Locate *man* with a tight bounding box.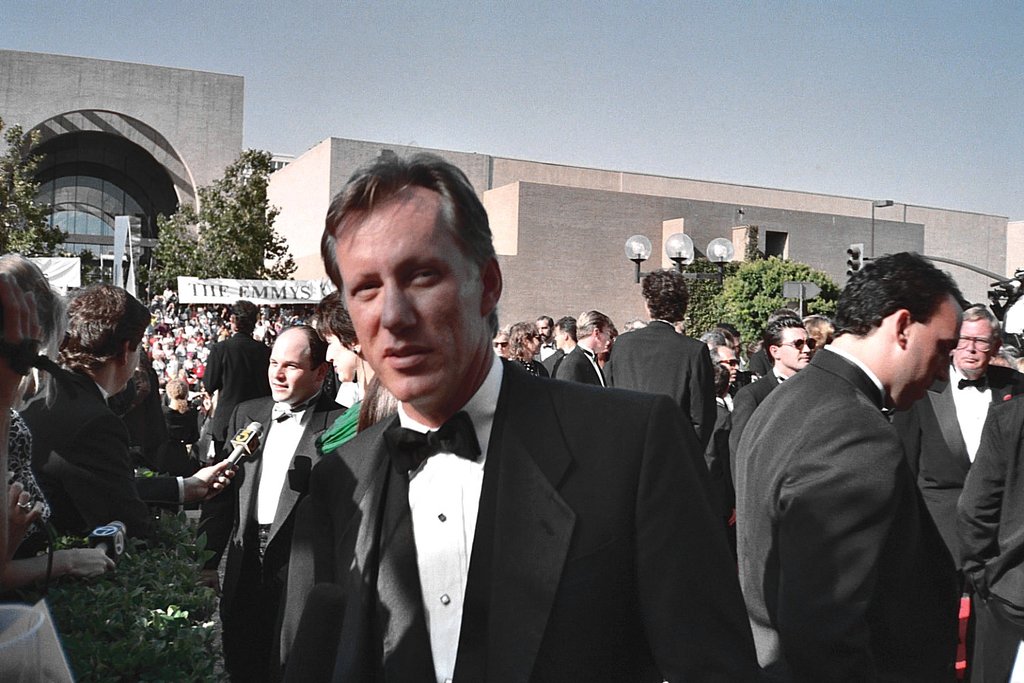
box=[280, 136, 761, 682].
